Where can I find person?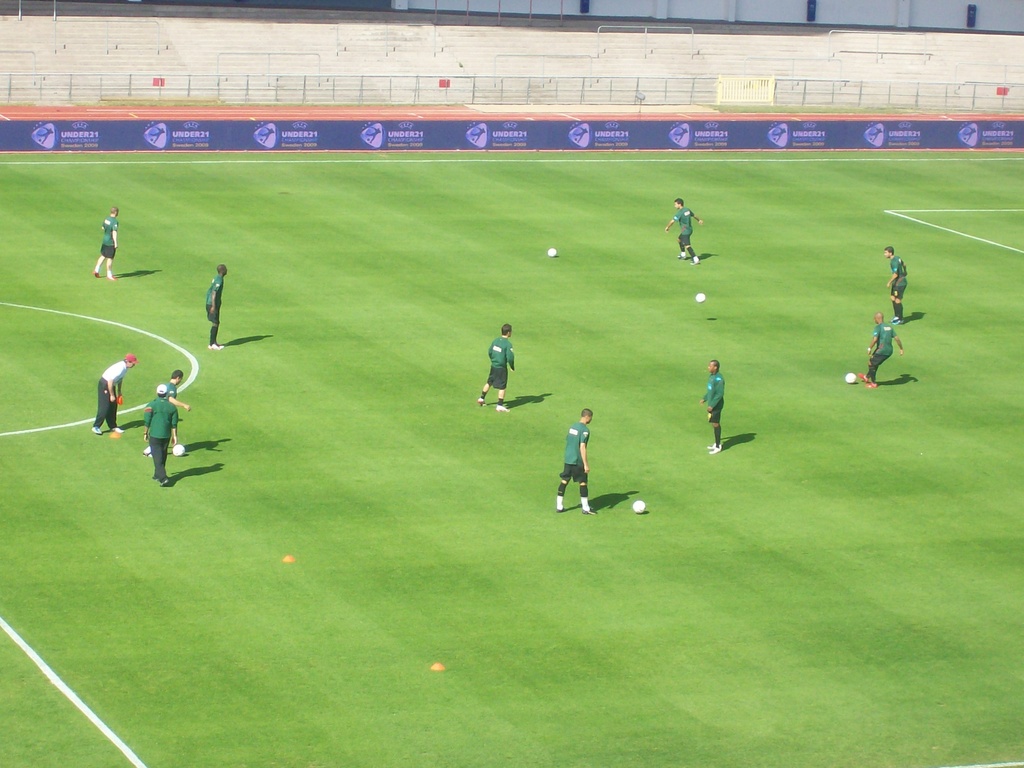
You can find it at 138,383,178,490.
